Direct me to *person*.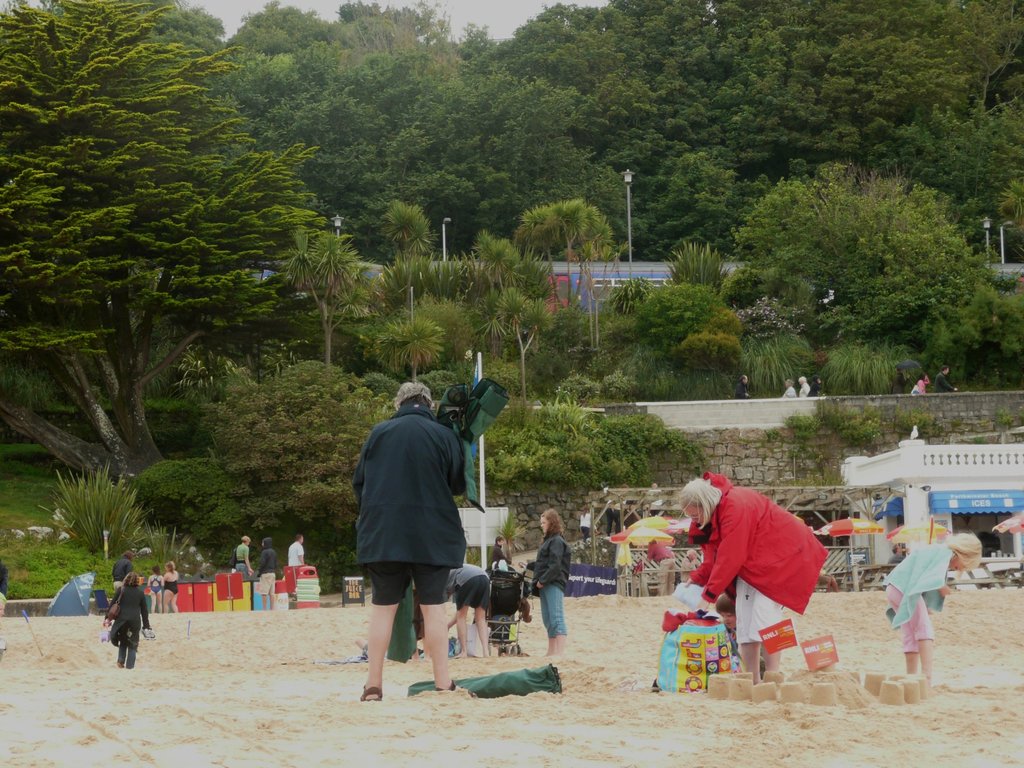
Direction: 643 536 678 596.
